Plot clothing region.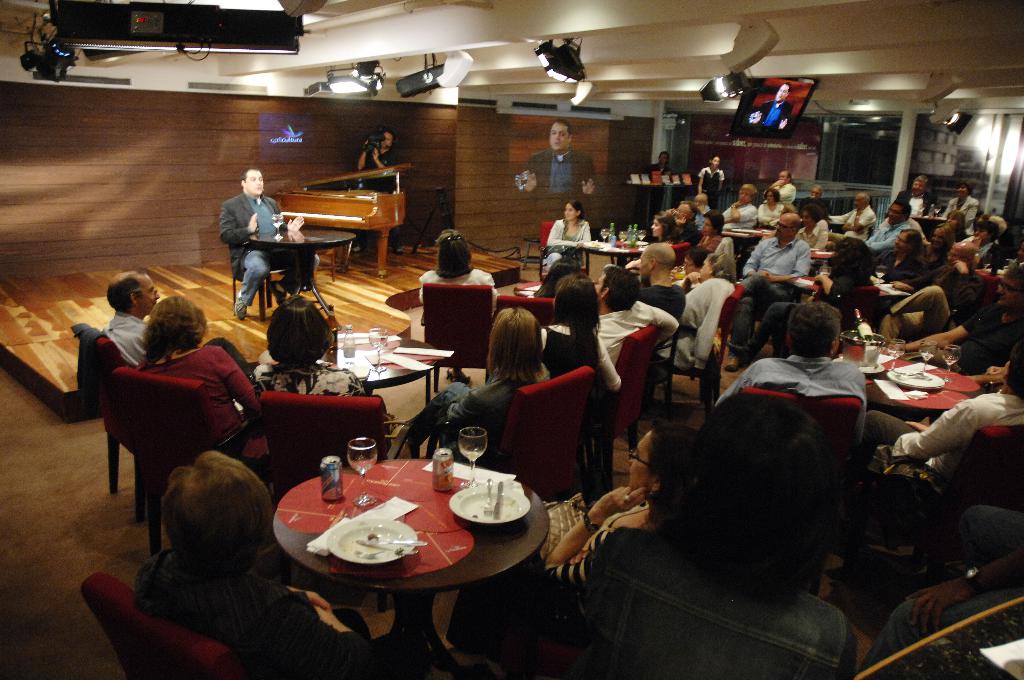
Plotted at bbox=[140, 345, 270, 458].
